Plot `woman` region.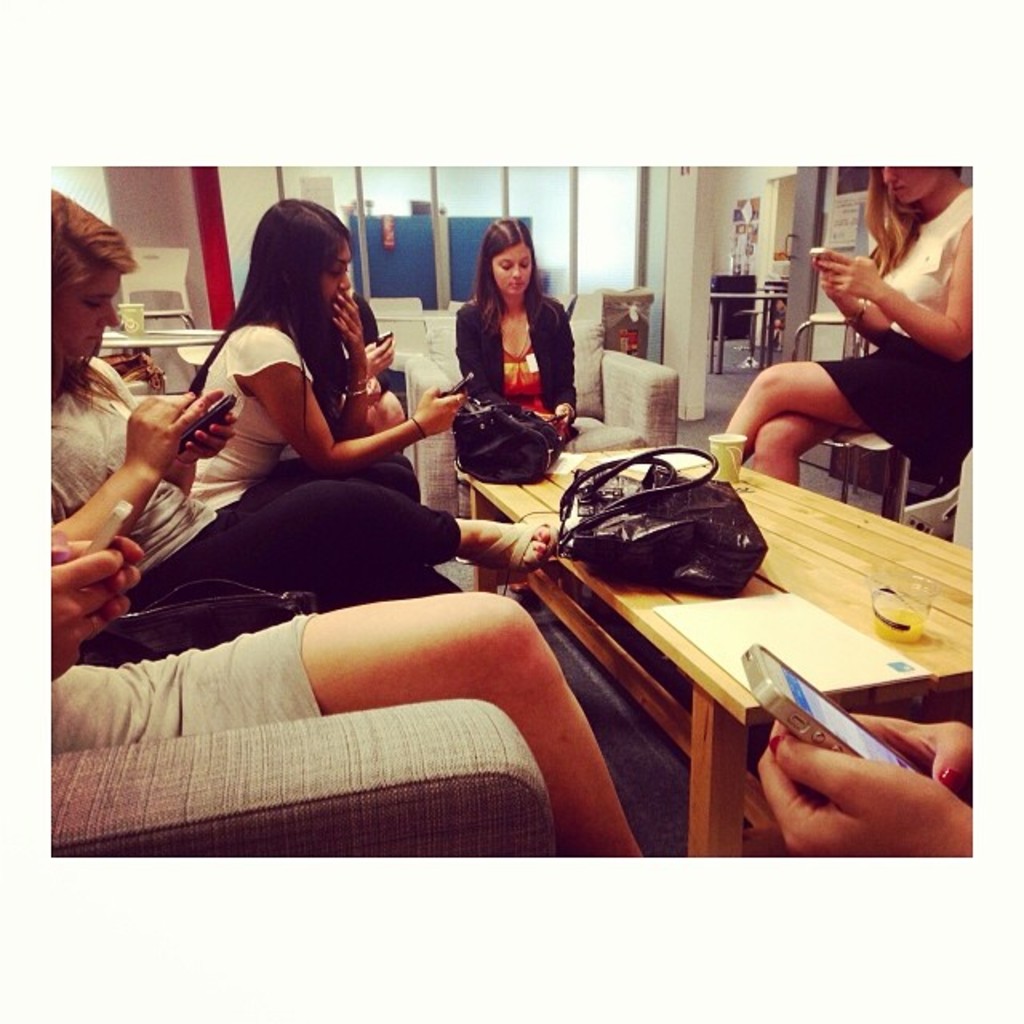
Plotted at {"left": 451, "top": 248, "right": 581, "bottom": 421}.
